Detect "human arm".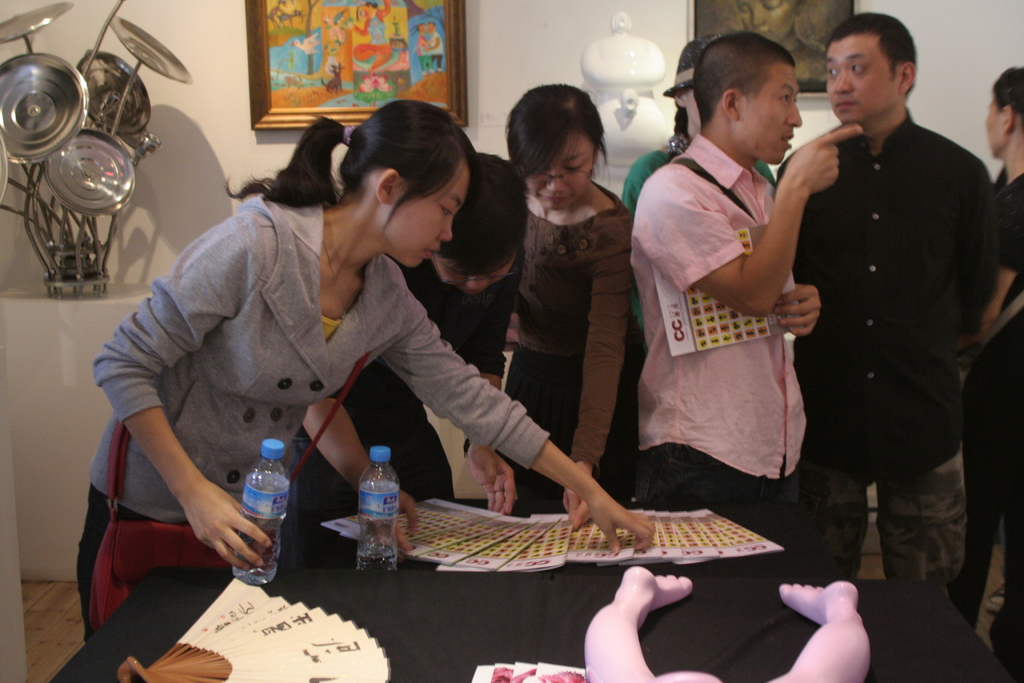
Detected at left=462, top=299, right=505, bottom=509.
